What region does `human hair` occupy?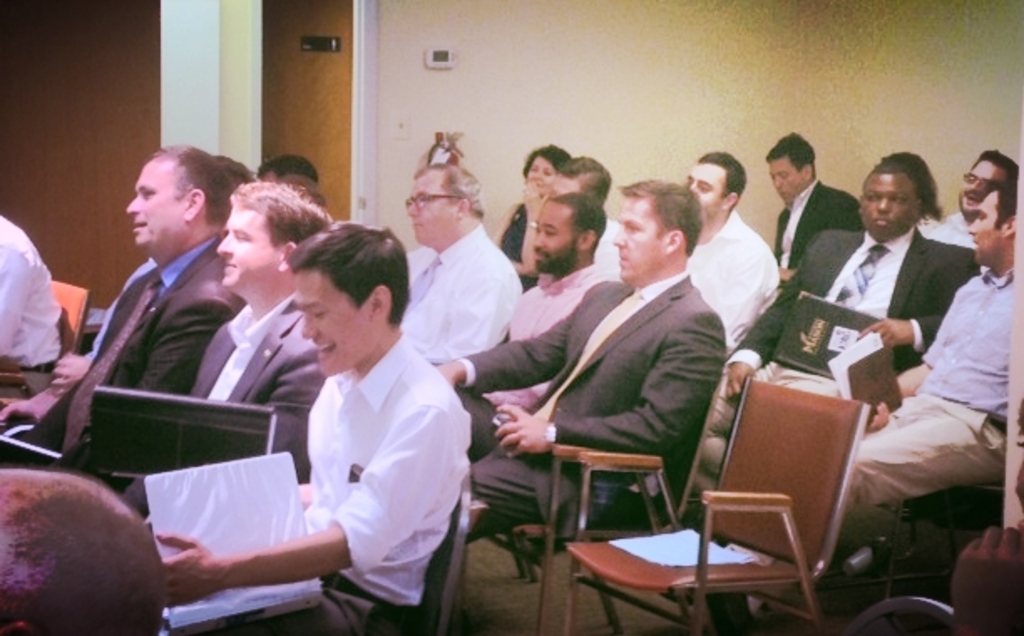
556 152 619 197.
